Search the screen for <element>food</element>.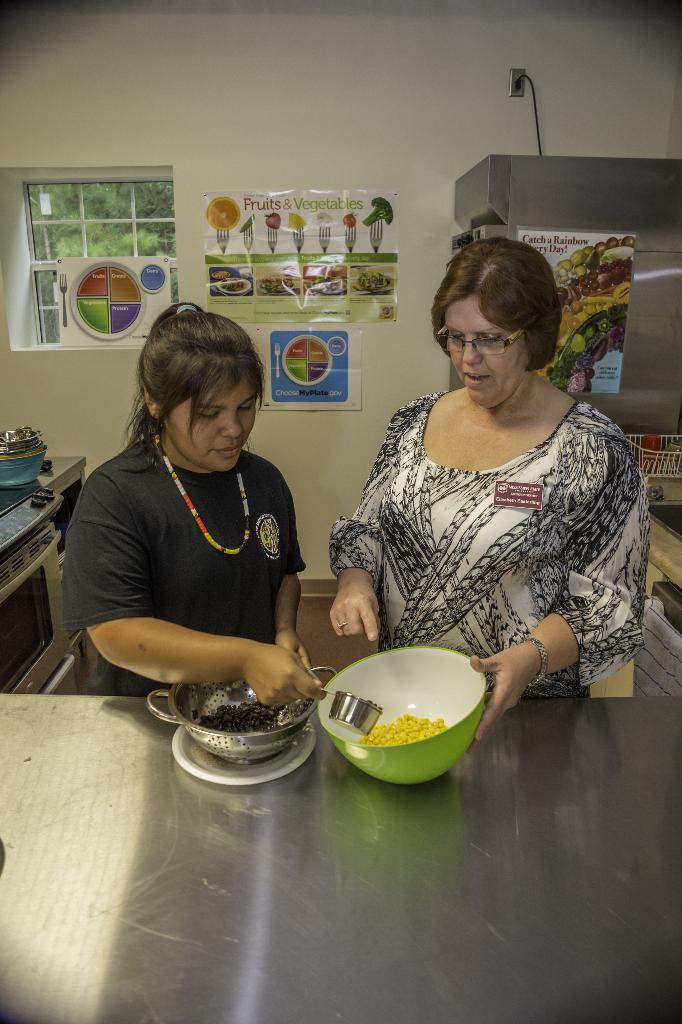
Found at (253, 274, 313, 299).
